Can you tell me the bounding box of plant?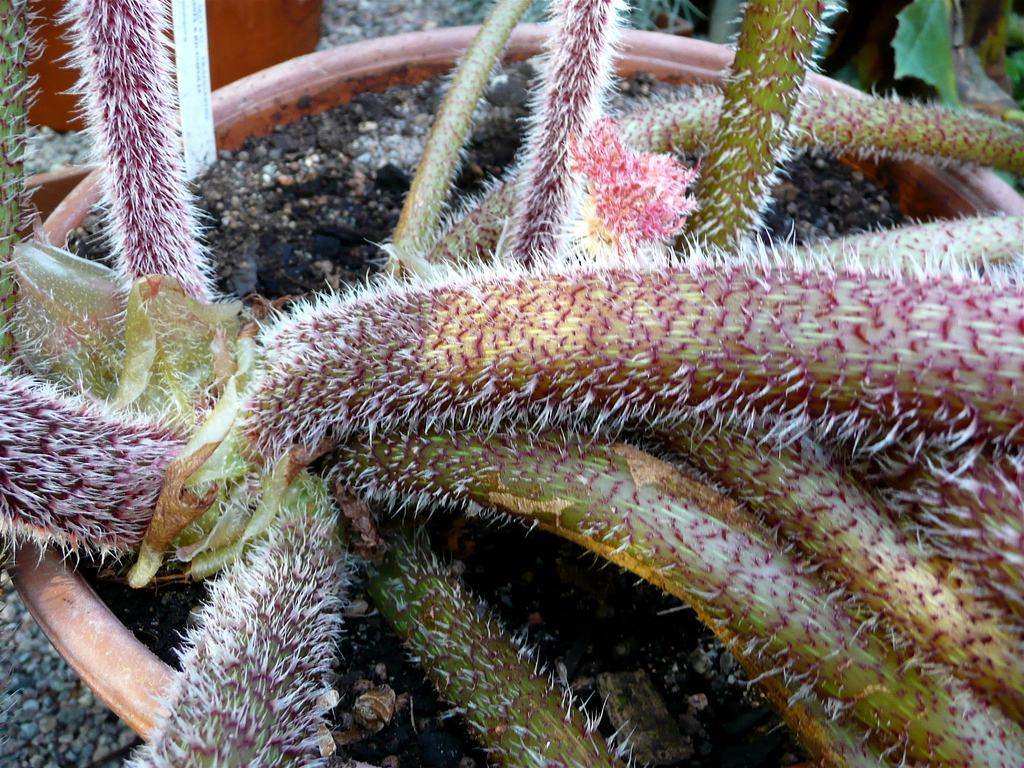
box=[0, 0, 1023, 767].
